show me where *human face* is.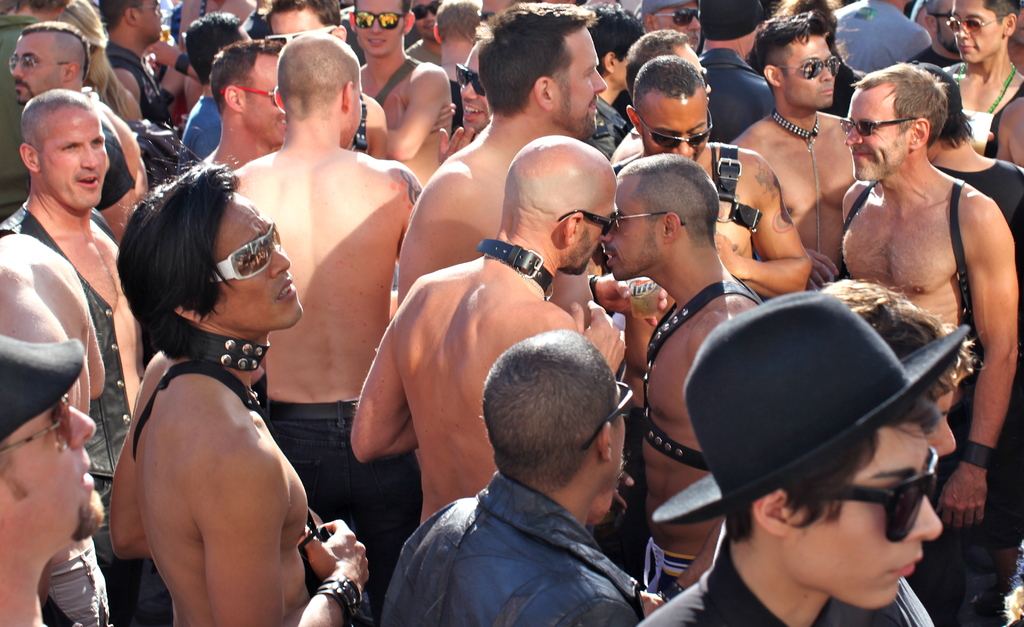
*human face* is at (644, 92, 714, 158).
